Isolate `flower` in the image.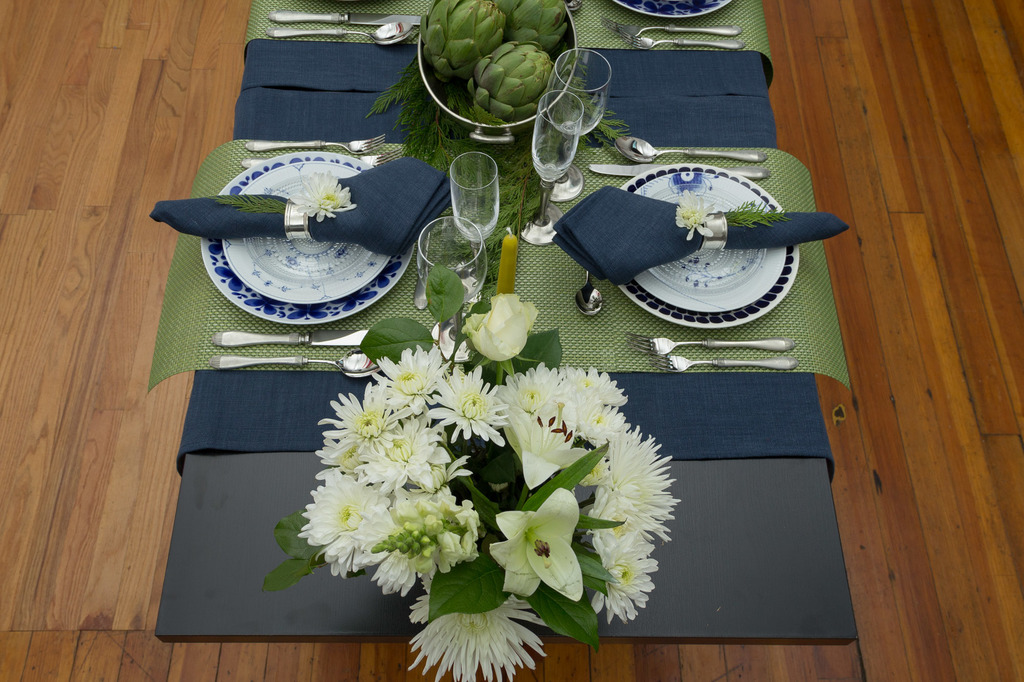
Isolated region: box=[672, 187, 716, 240].
